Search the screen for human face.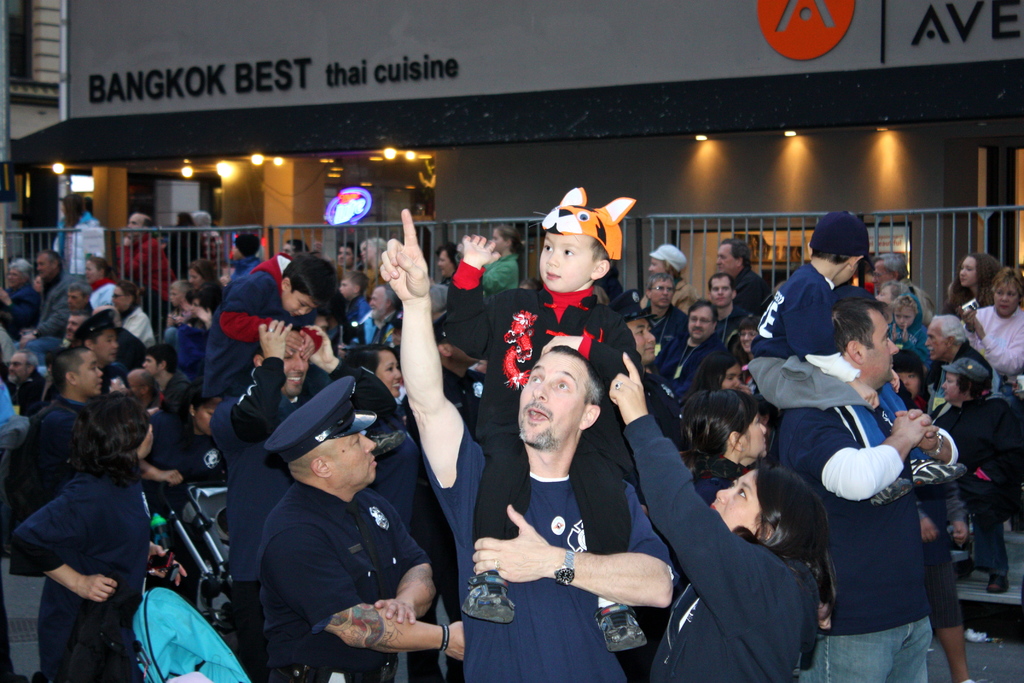
Found at 627:317:658:364.
